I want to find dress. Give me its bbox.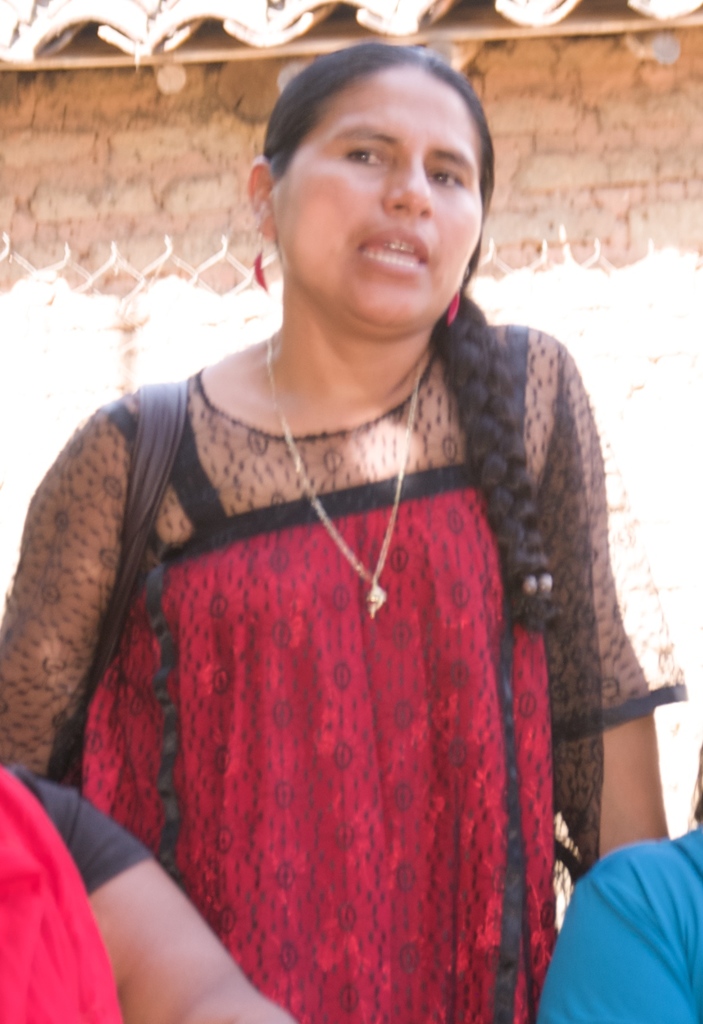
pyautogui.locateOnScreen(0, 319, 694, 1023).
